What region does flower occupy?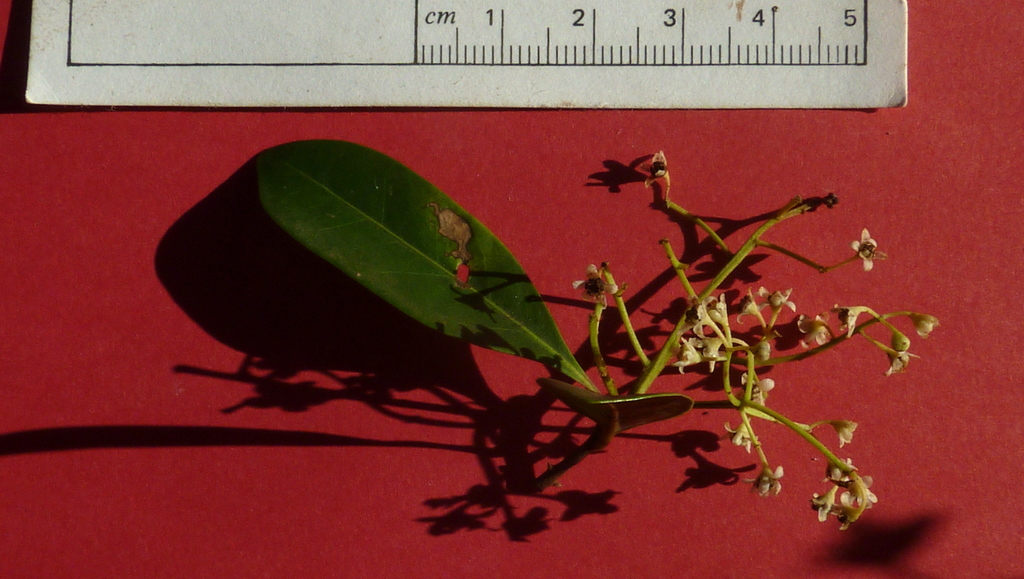
673:335:703:380.
